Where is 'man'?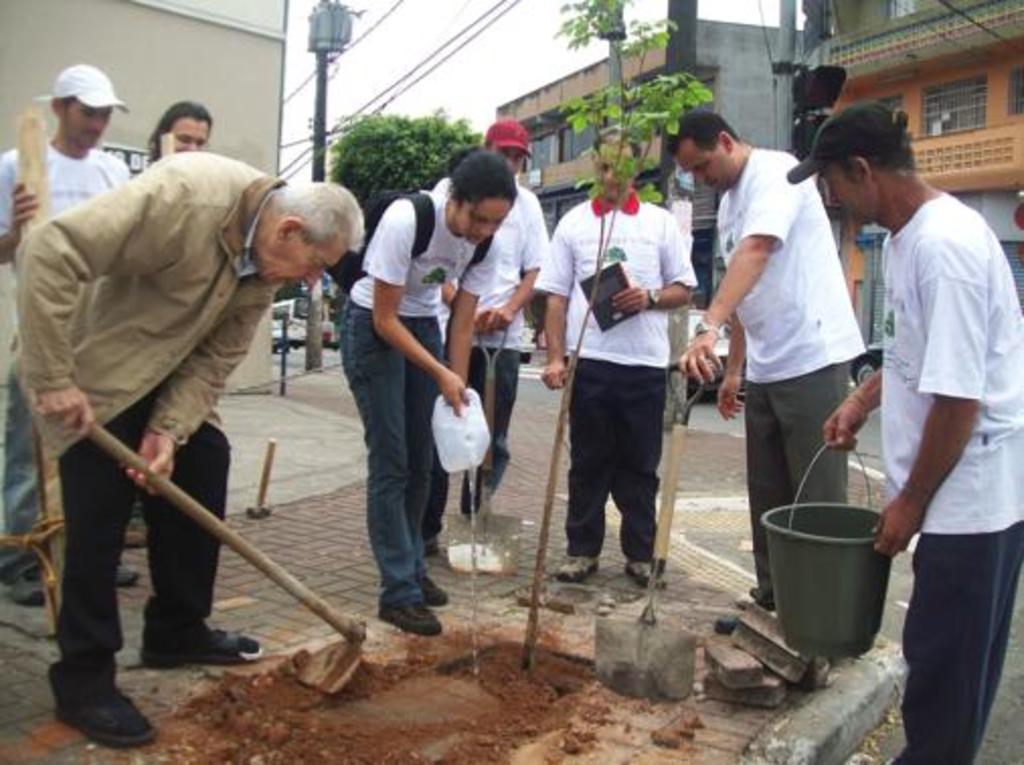
box=[672, 111, 864, 615].
